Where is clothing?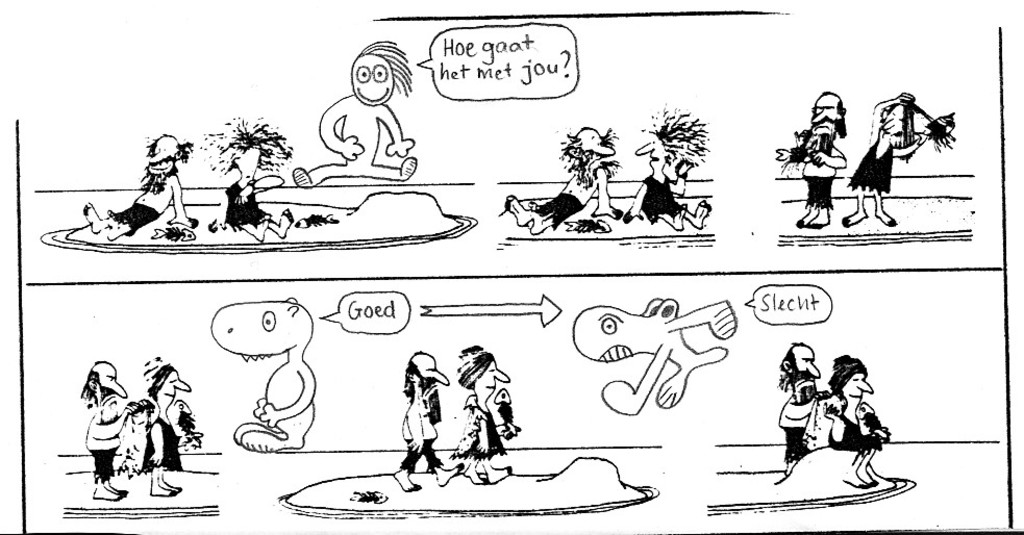
142, 416, 174, 472.
